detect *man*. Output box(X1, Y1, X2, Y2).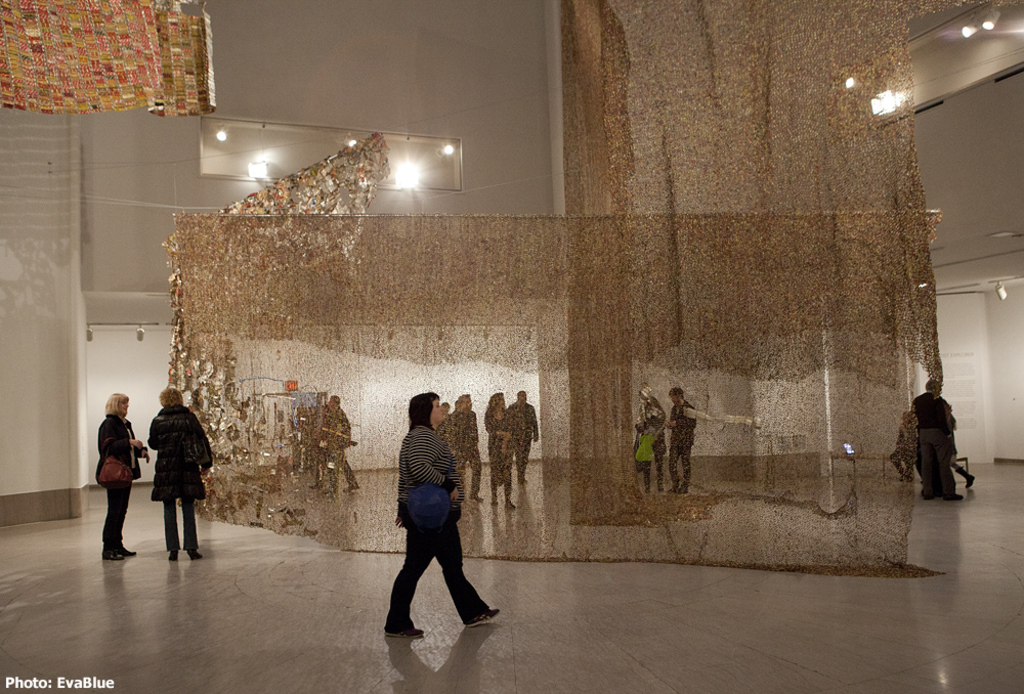
box(375, 405, 475, 656).
